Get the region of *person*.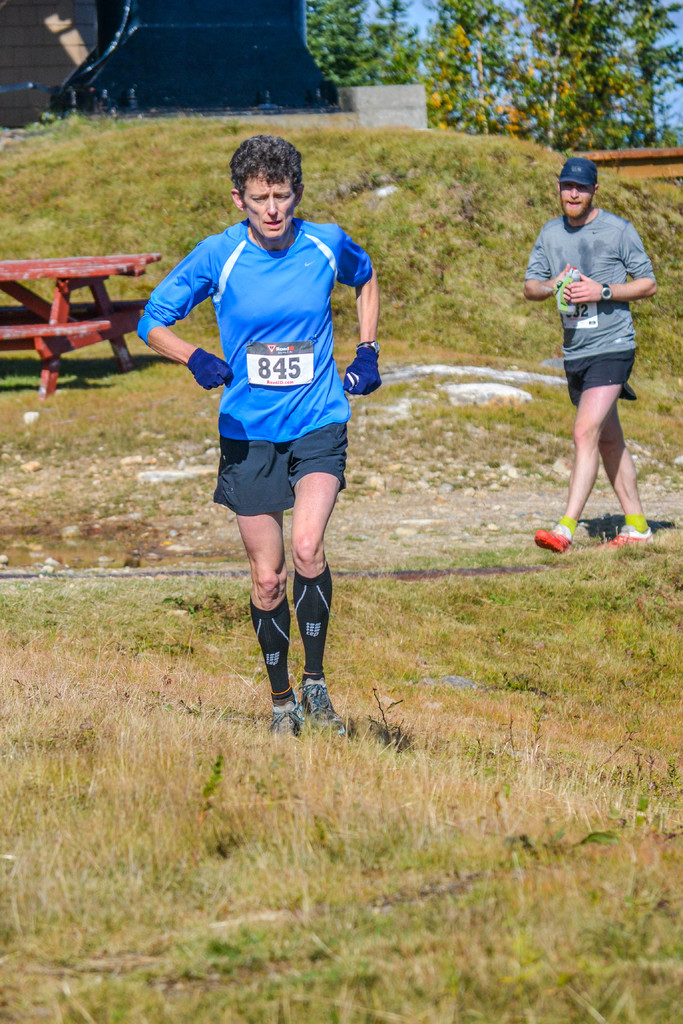
<box>141,136,381,741</box>.
